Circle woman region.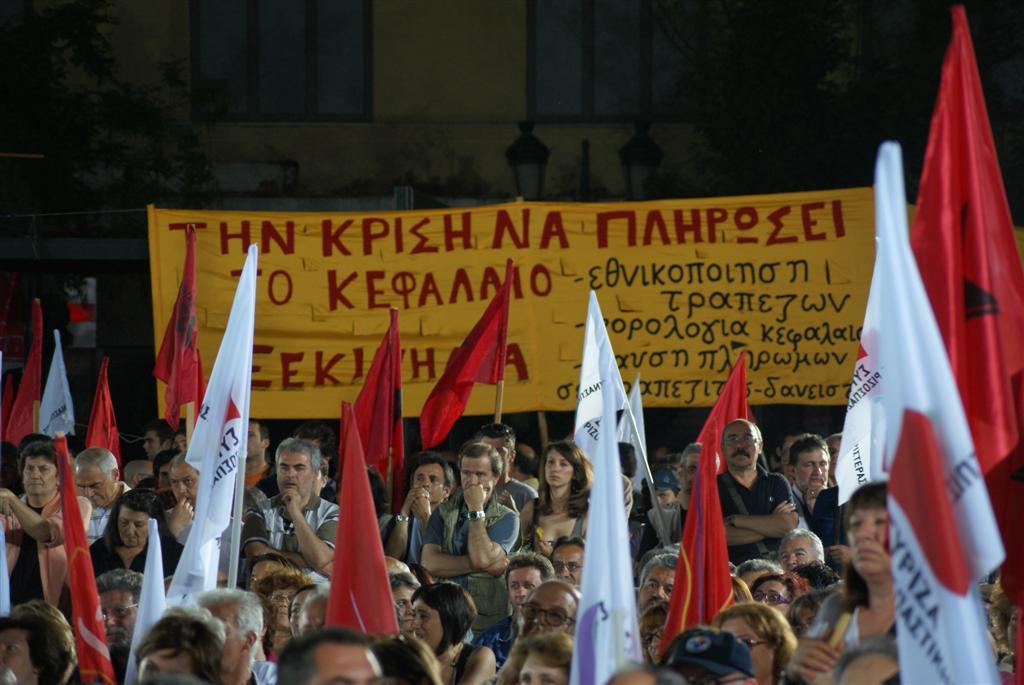
Region: (x1=285, y1=583, x2=319, y2=639).
